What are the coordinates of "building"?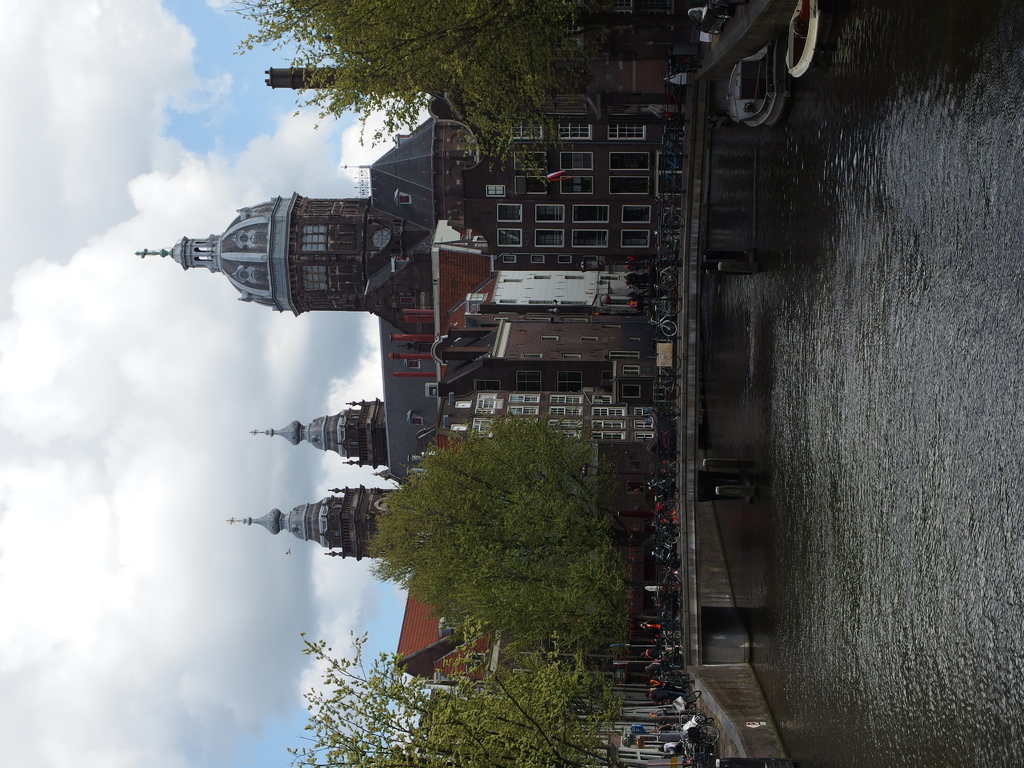
<box>136,0,668,679</box>.
